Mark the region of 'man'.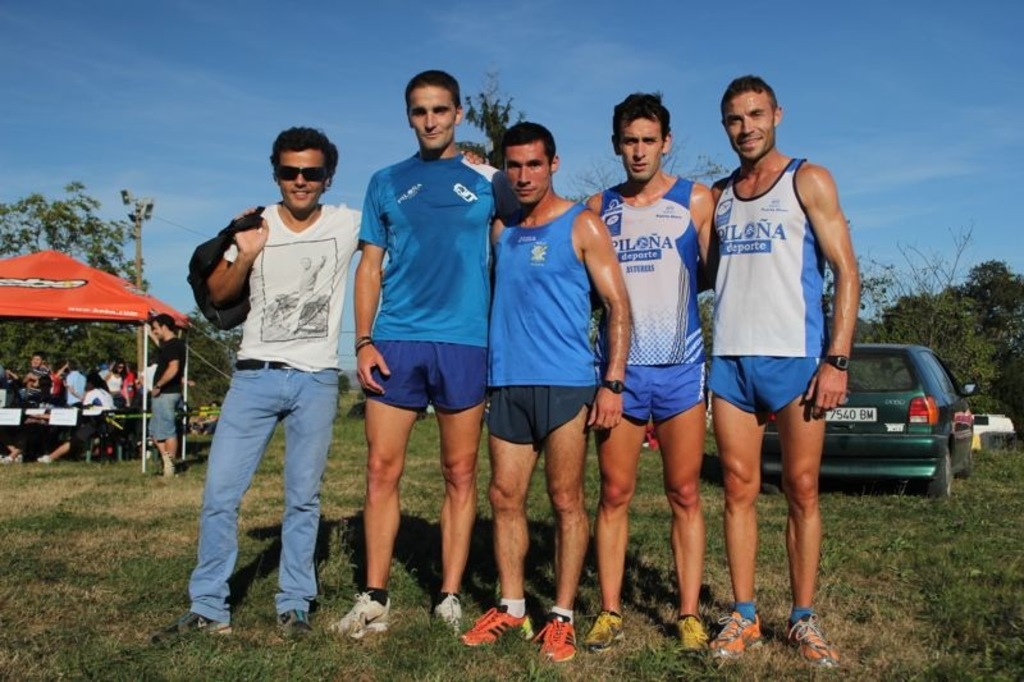
Region: bbox=[452, 119, 631, 677].
